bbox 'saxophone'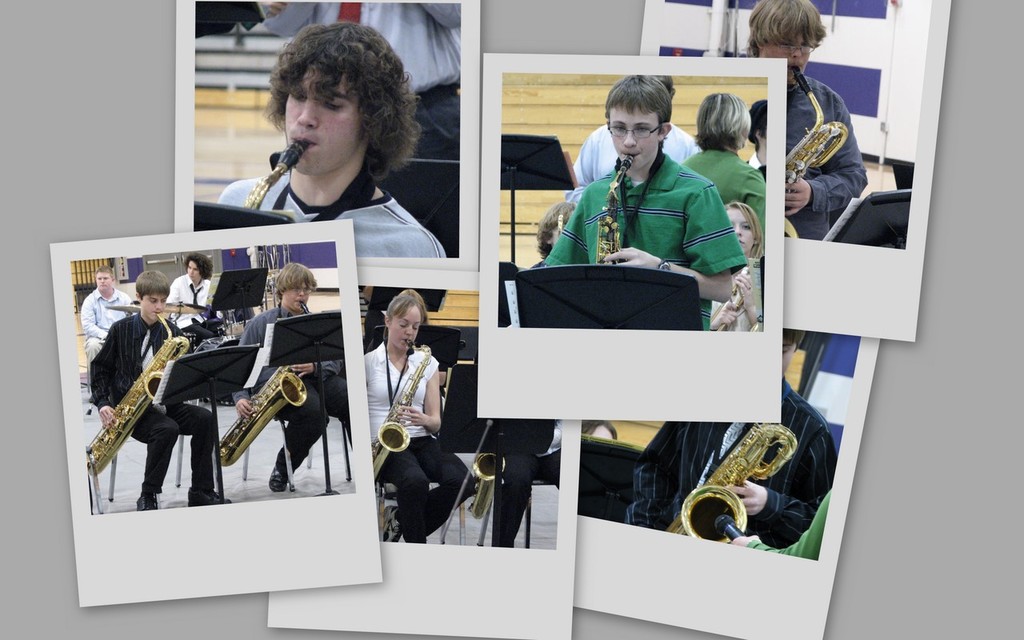
(378, 346, 442, 476)
